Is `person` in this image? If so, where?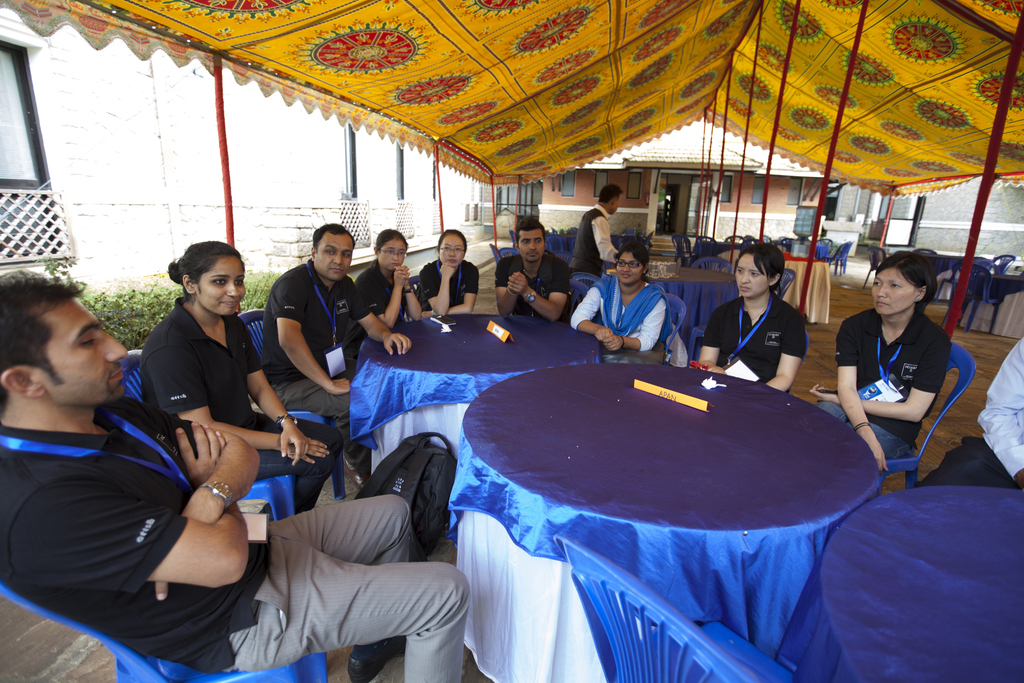
Yes, at {"left": 0, "top": 268, "right": 468, "bottom": 682}.
